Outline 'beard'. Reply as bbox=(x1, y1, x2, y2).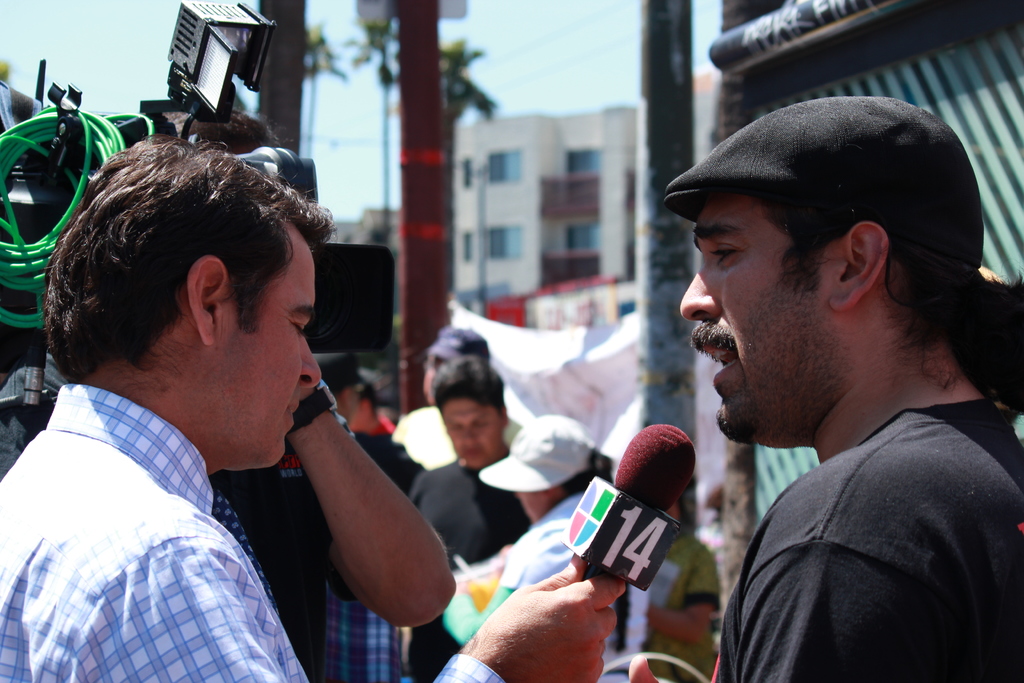
bbox=(715, 379, 760, 447).
